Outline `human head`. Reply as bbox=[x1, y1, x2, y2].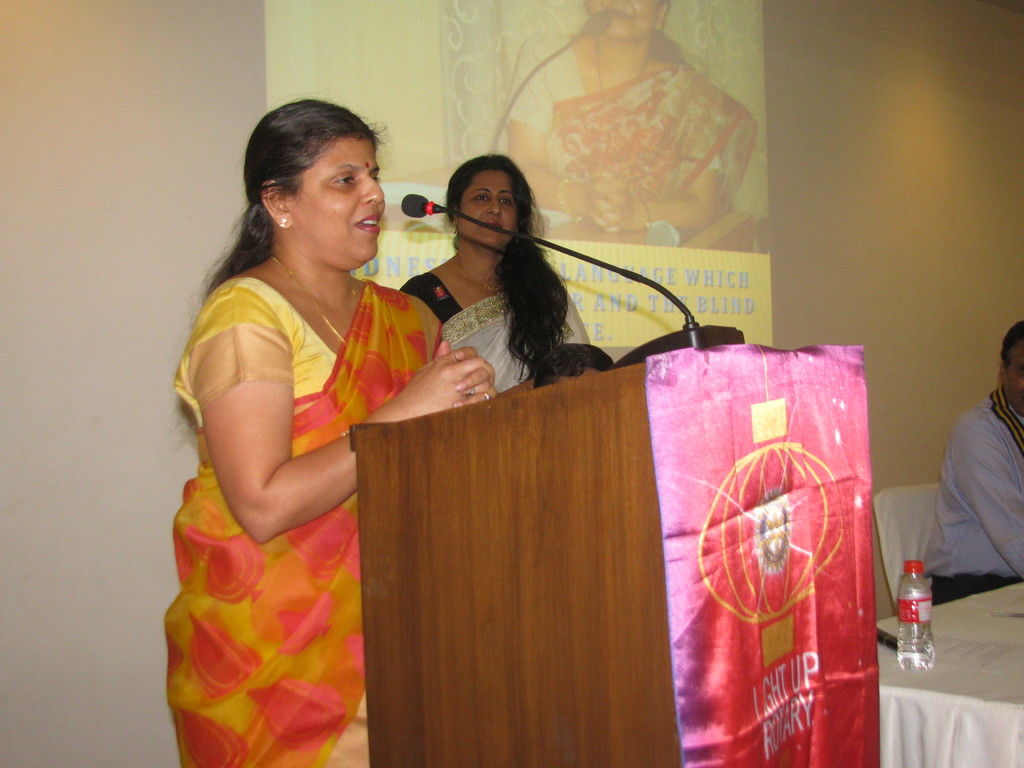
bbox=[239, 100, 397, 262].
